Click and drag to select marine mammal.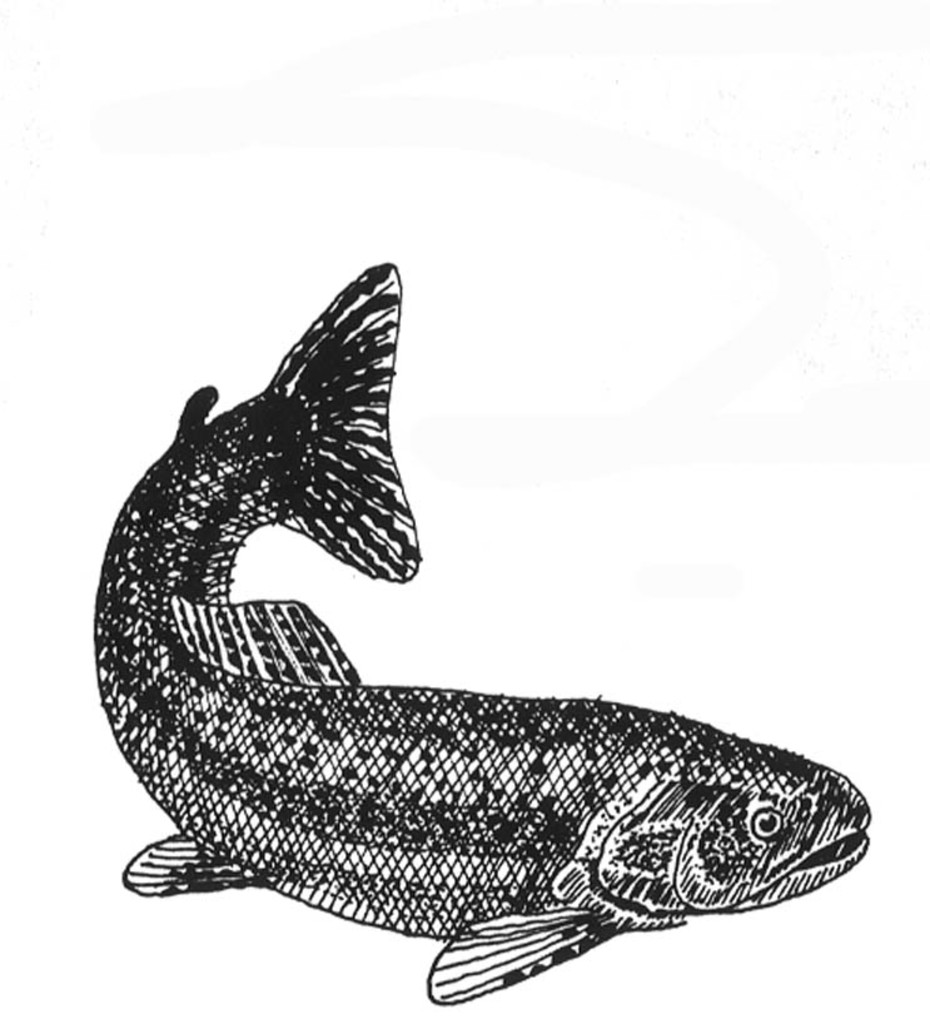
Selection: region(120, 252, 872, 1010).
